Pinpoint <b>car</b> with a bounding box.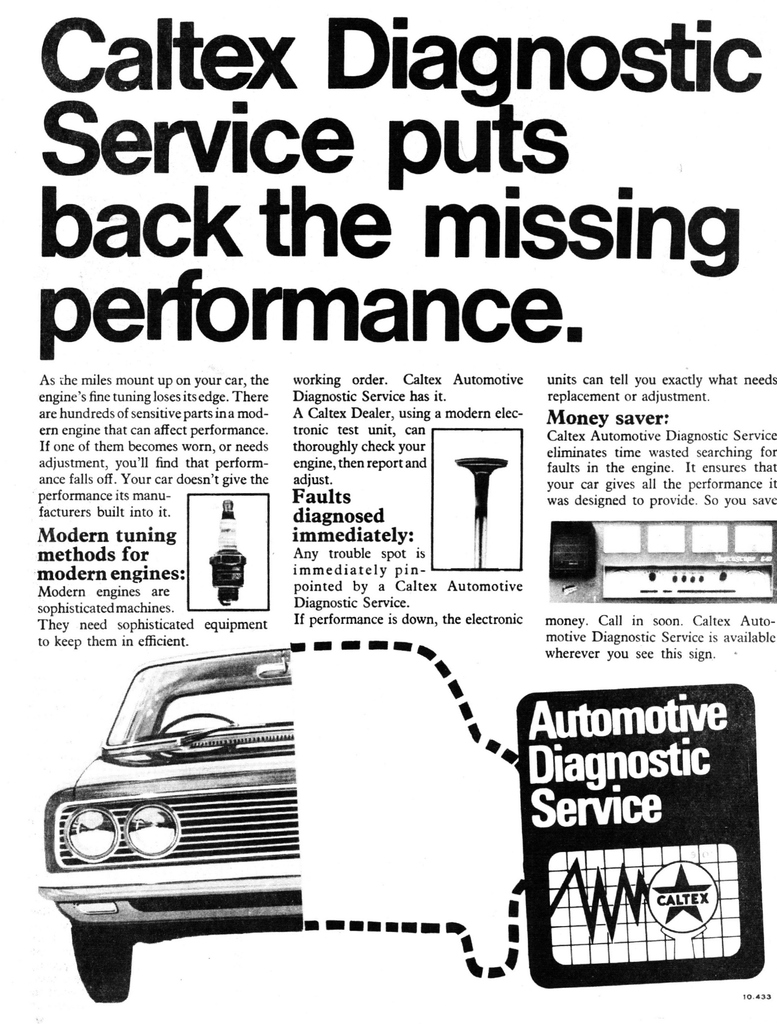
<box>33,641,302,1000</box>.
